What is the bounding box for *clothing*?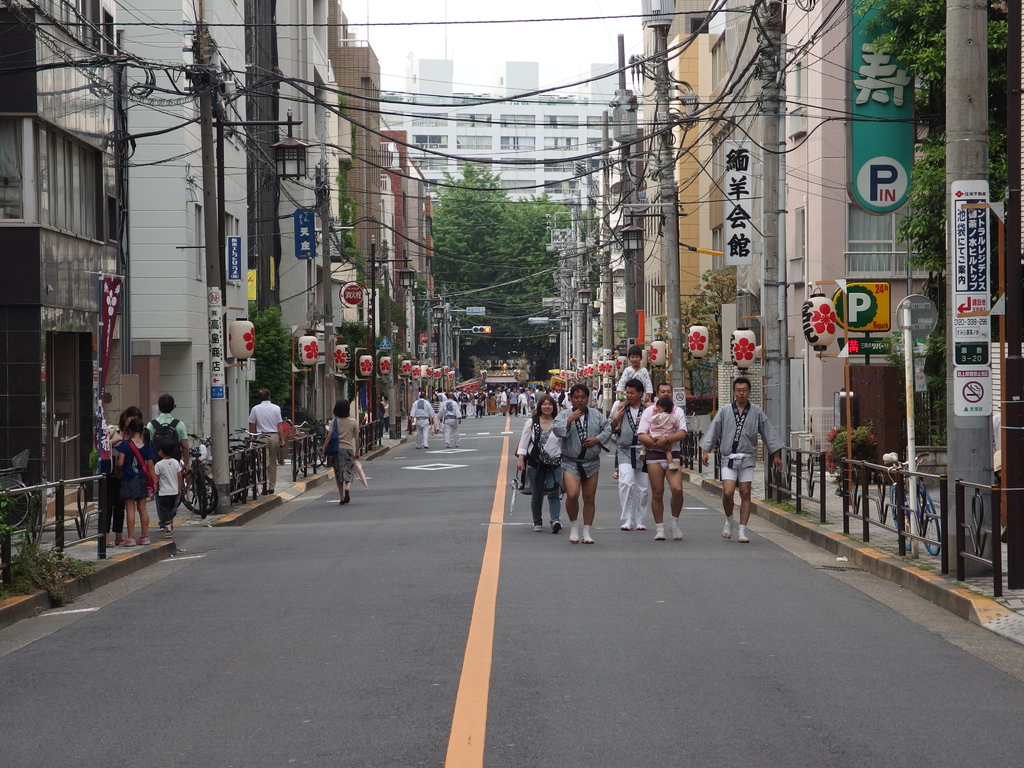
<region>154, 458, 182, 528</region>.
